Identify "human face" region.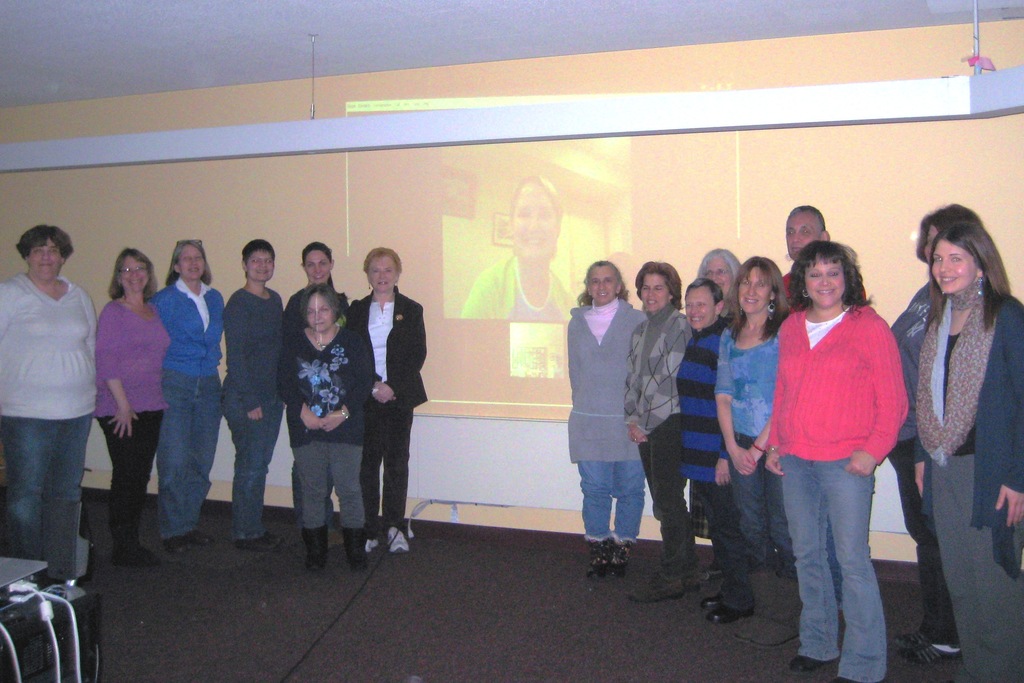
Region: bbox=(366, 258, 398, 295).
